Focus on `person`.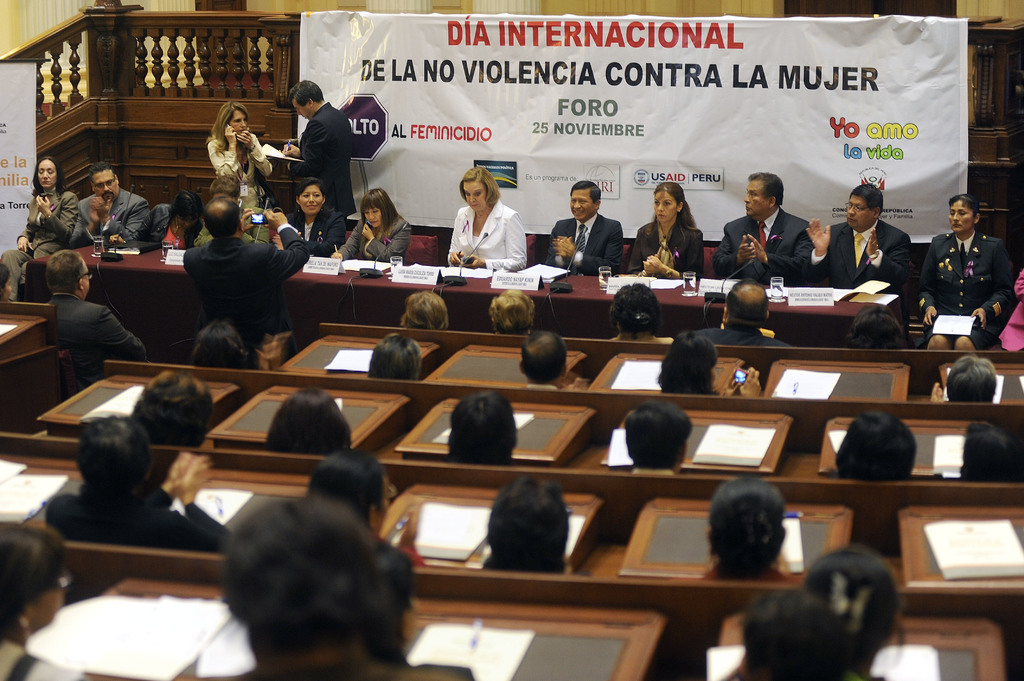
Focused at bbox(483, 474, 566, 573).
